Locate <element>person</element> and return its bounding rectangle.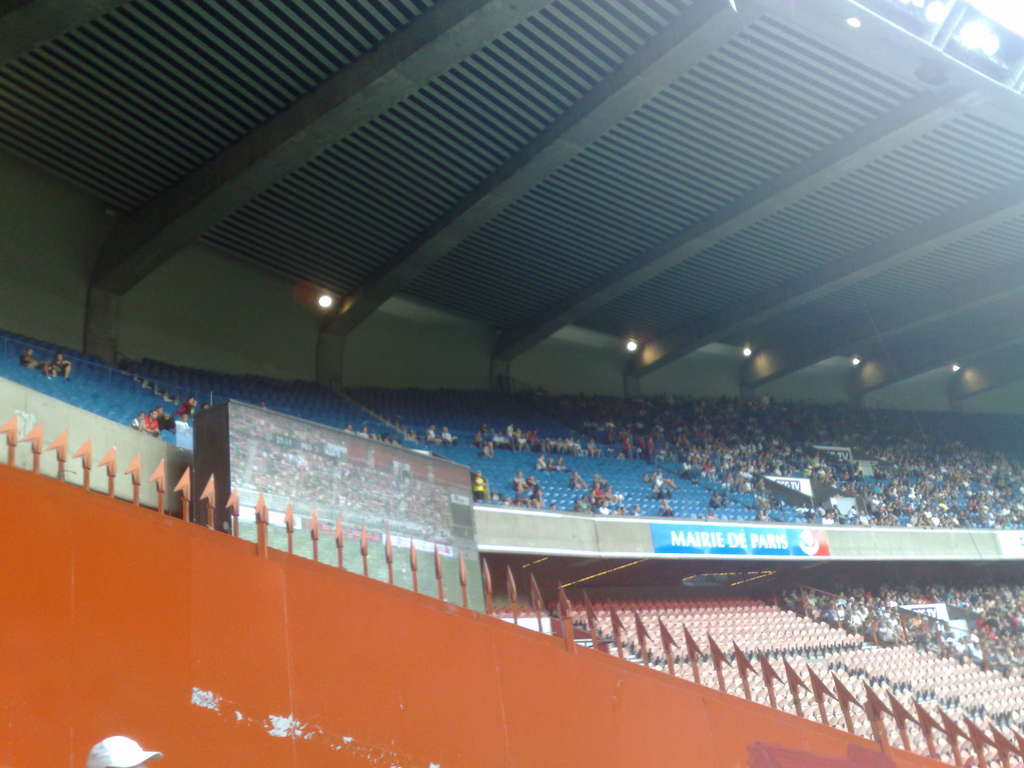
{"x1": 144, "y1": 410, "x2": 157, "y2": 438}.
